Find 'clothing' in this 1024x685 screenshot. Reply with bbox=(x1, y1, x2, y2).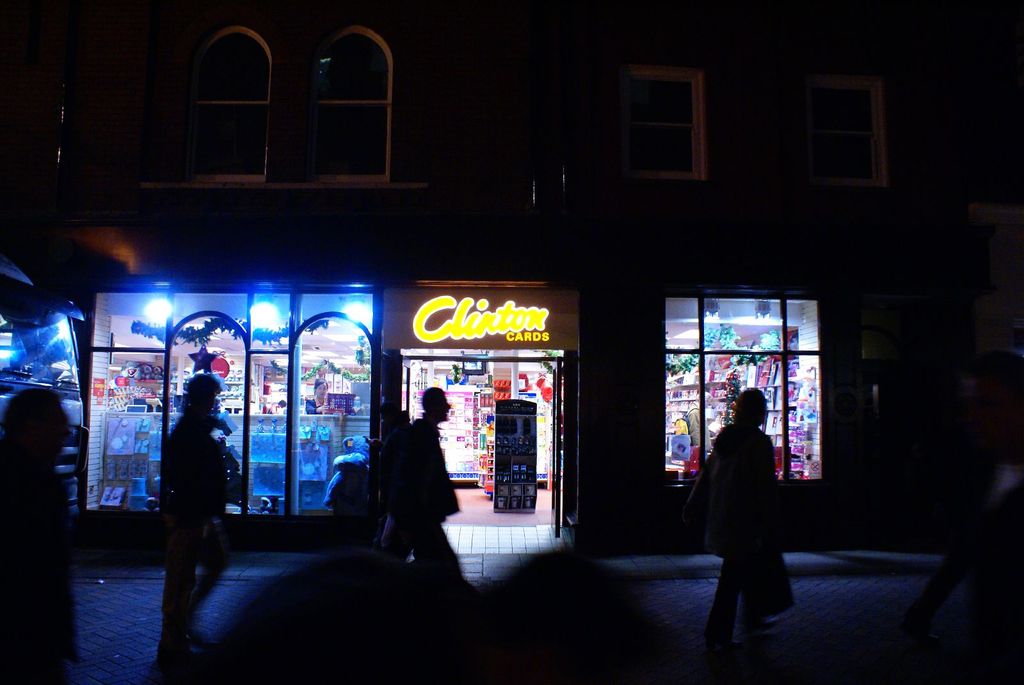
bbox=(152, 416, 232, 649).
